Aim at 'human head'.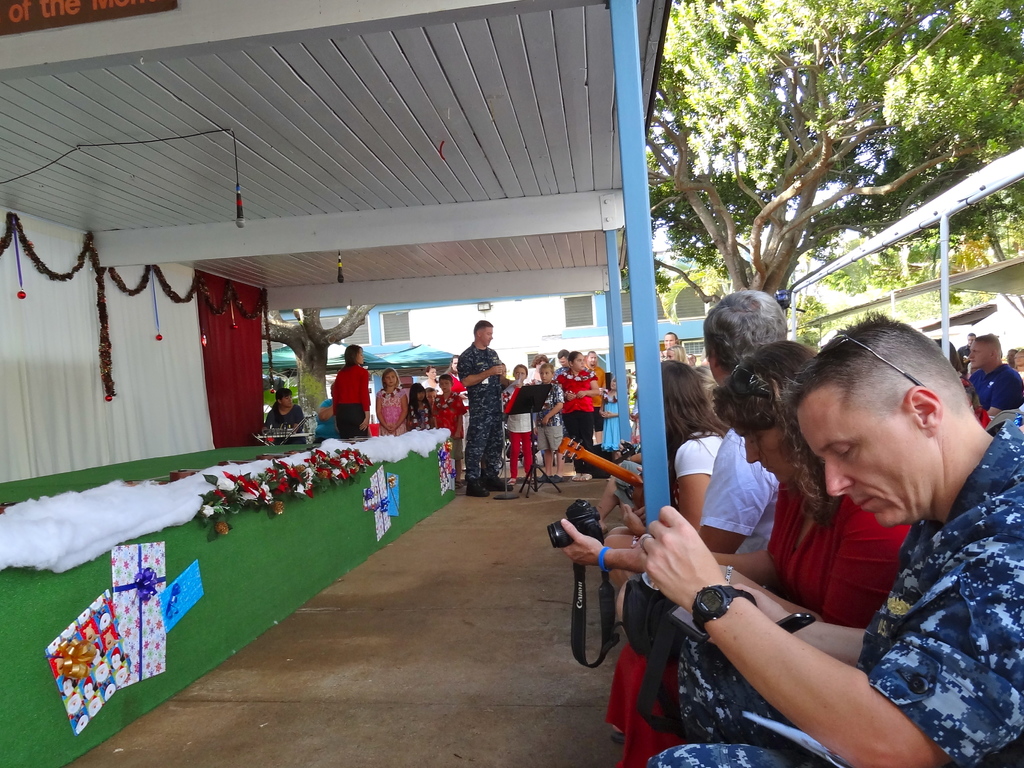
Aimed at 719,340,822,486.
